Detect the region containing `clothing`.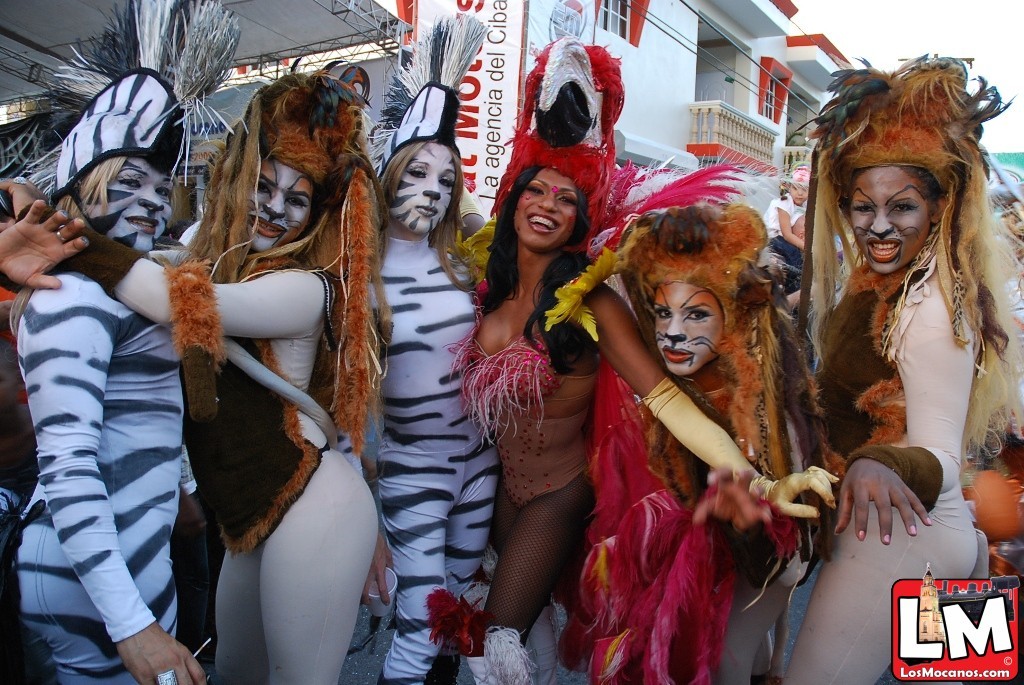
[569, 361, 821, 684].
